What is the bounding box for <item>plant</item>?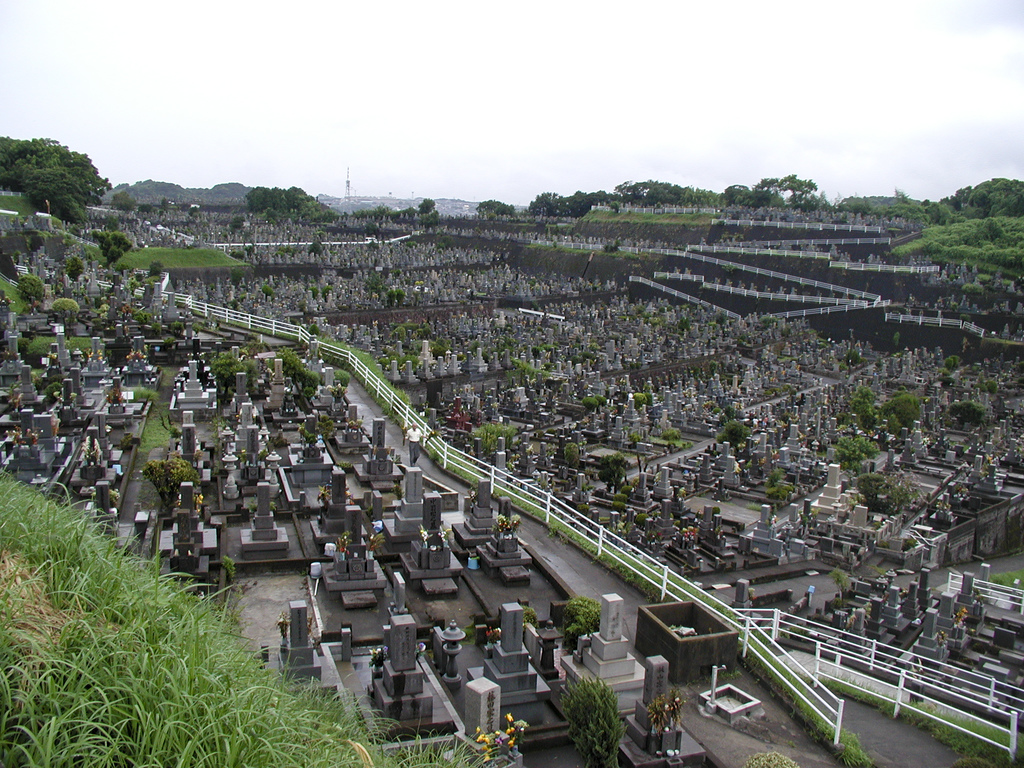
bbox(645, 308, 650, 314).
